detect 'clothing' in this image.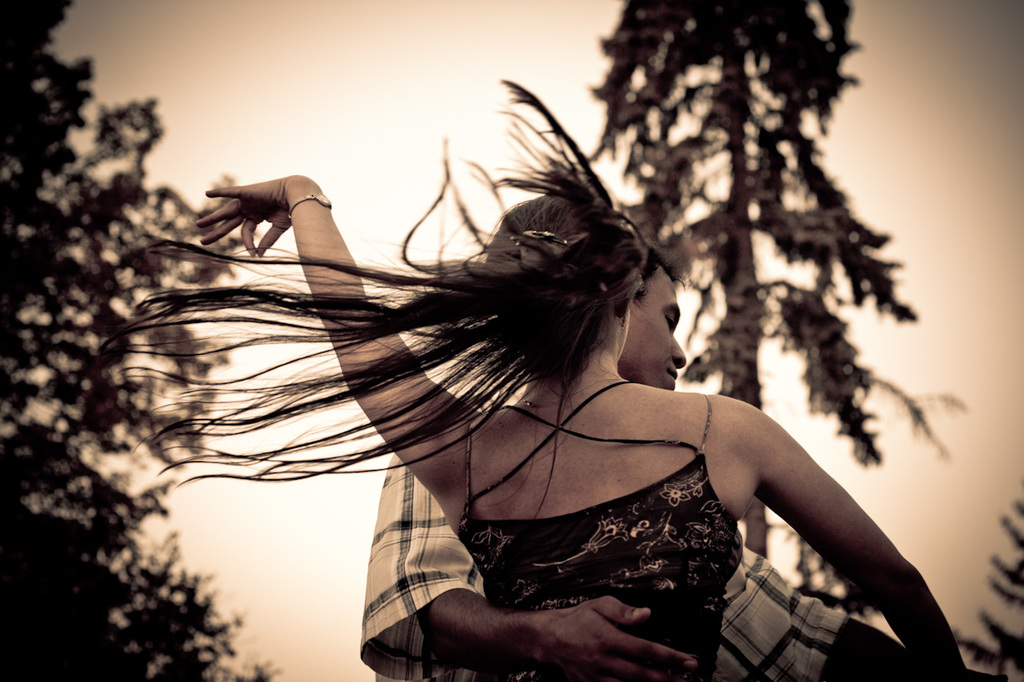
Detection: region(459, 421, 734, 676).
